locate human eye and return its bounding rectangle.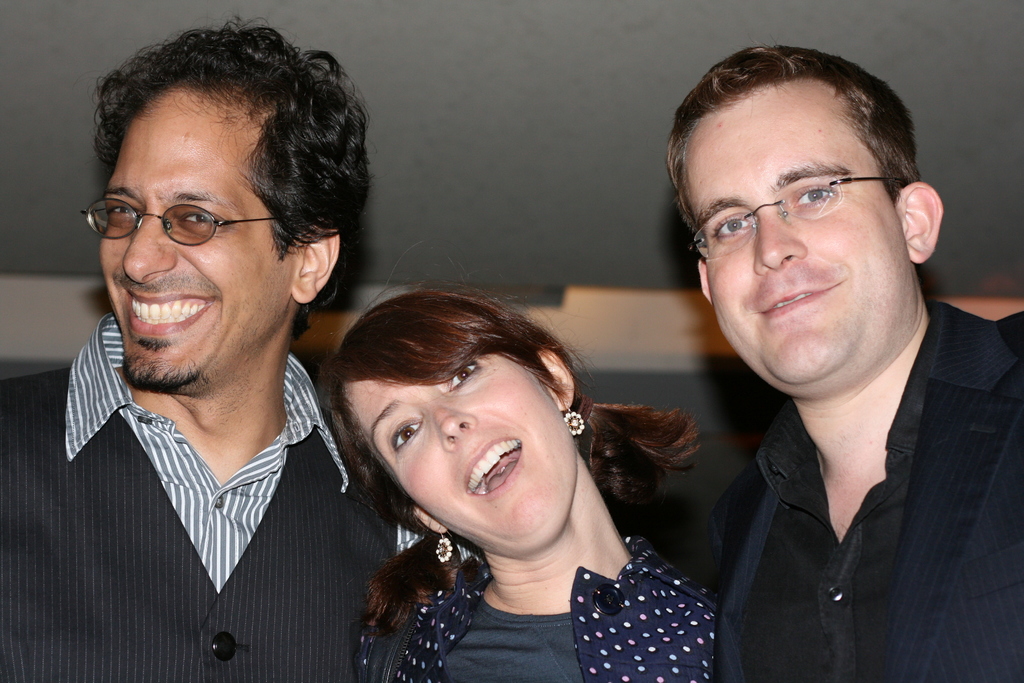
{"left": 440, "top": 365, "right": 483, "bottom": 397}.
